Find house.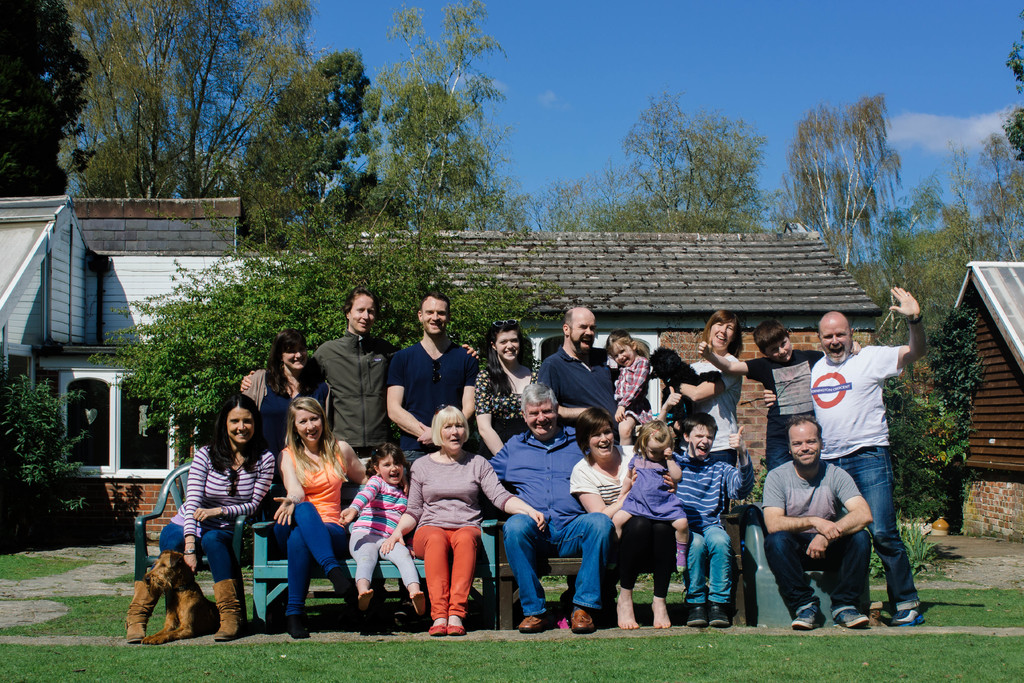
0/192/883/557.
